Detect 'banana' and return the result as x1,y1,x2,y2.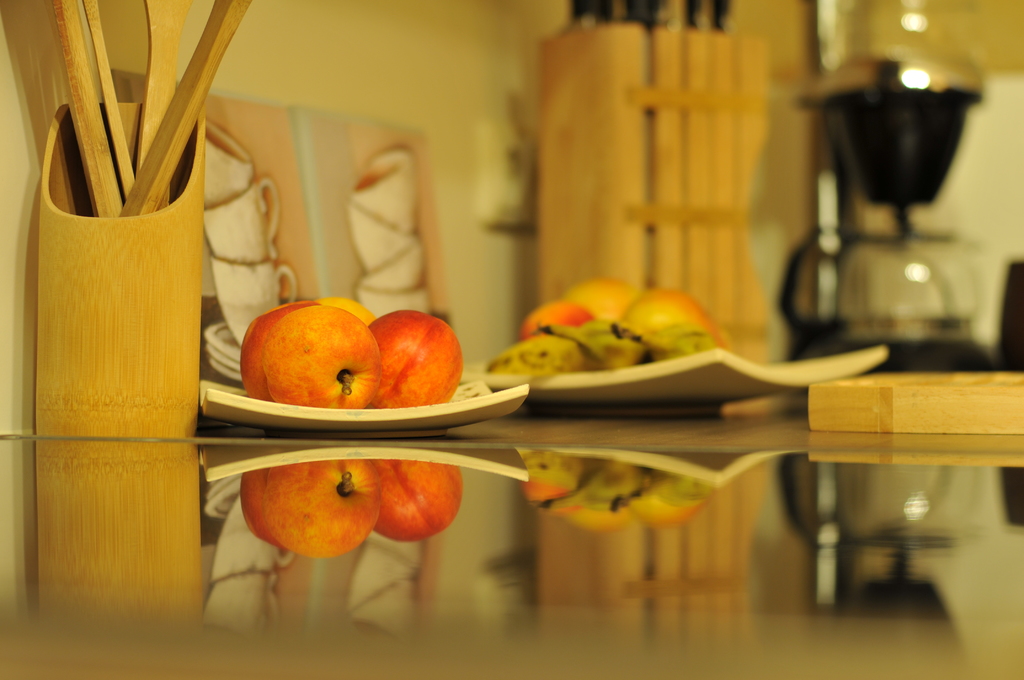
539,316,651,369.
